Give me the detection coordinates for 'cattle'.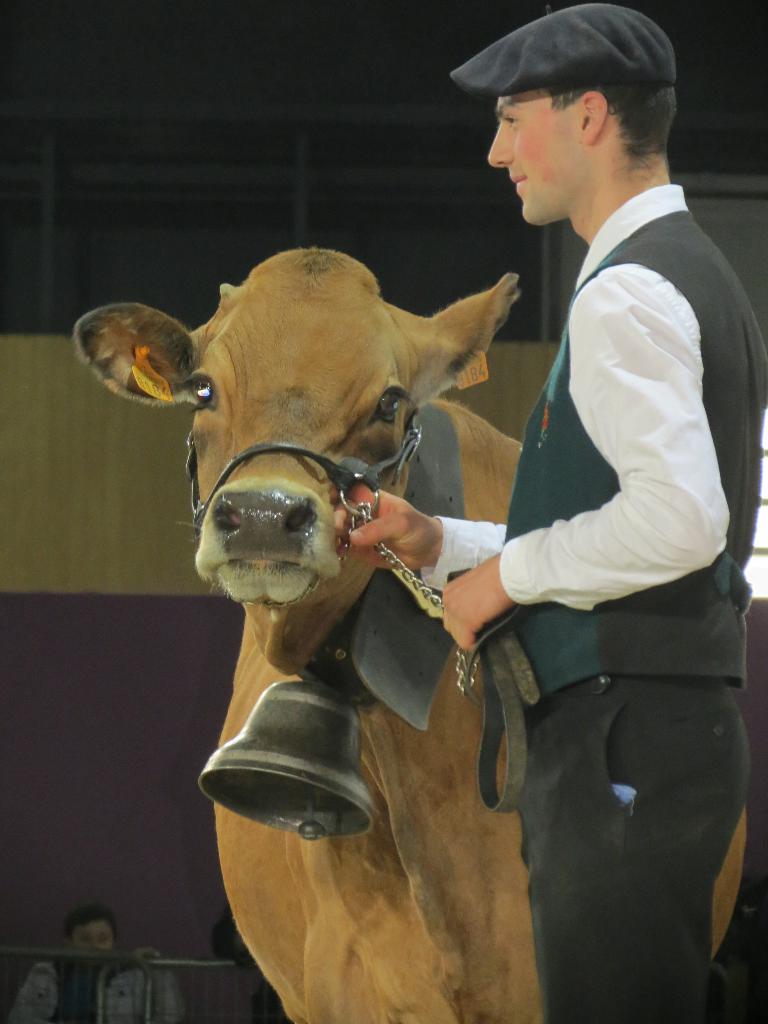
left=84, top=273, right=576, bottom=956.
